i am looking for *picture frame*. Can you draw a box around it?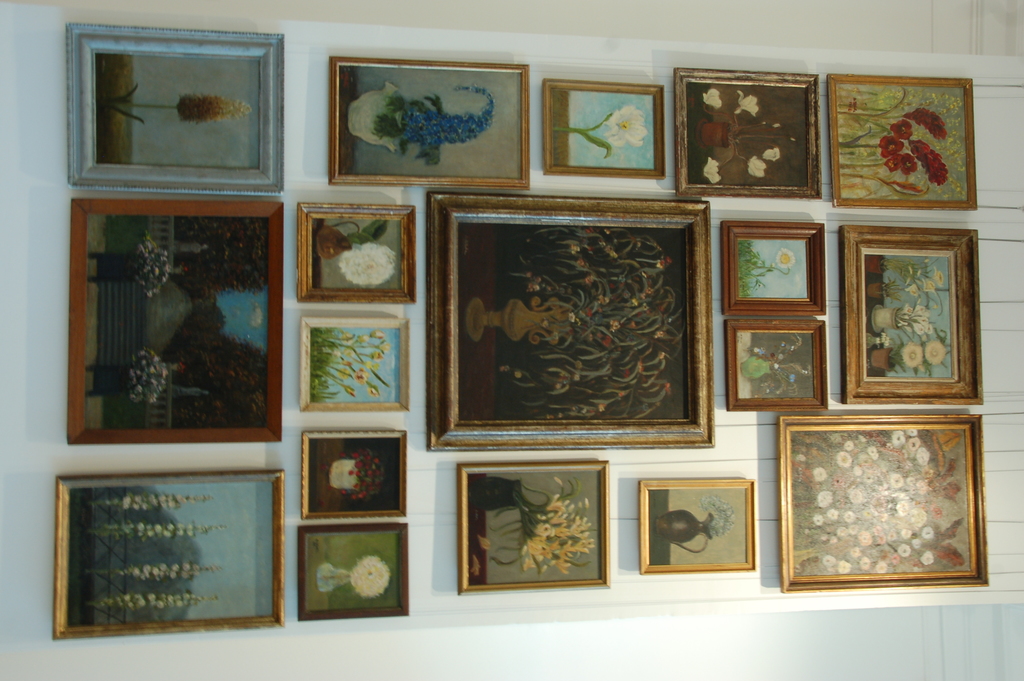
Sure, the bounding box is (left=65, top=19, right=286, bottom=193).
